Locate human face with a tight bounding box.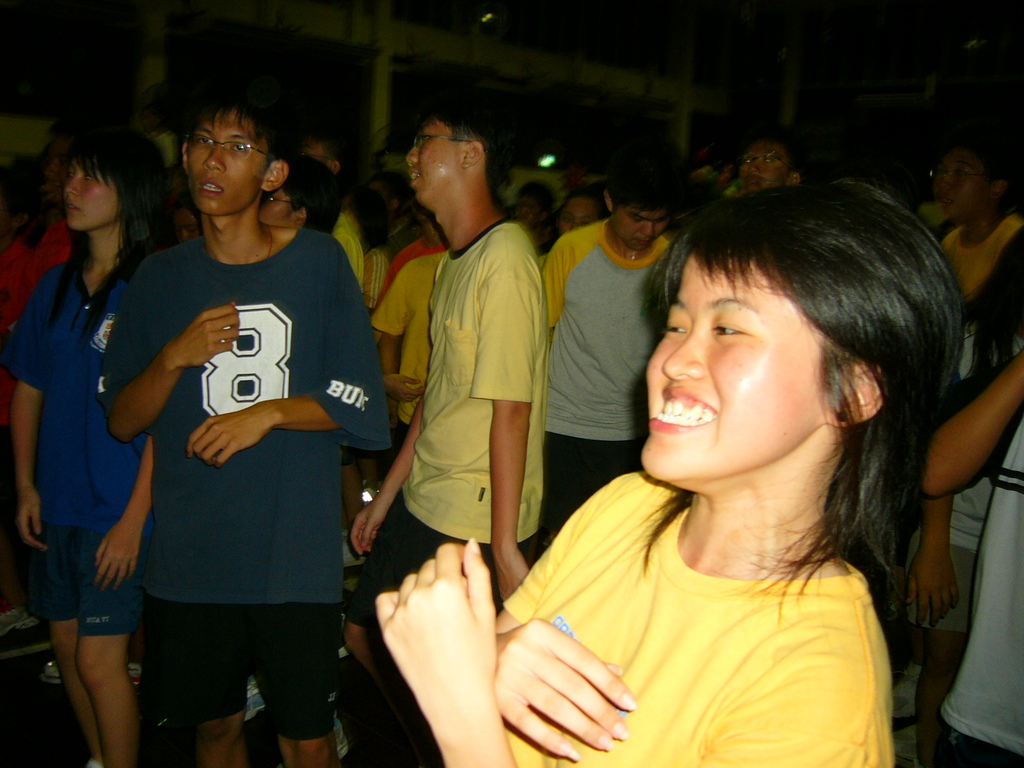
<box>188,108,268,217</box>.
